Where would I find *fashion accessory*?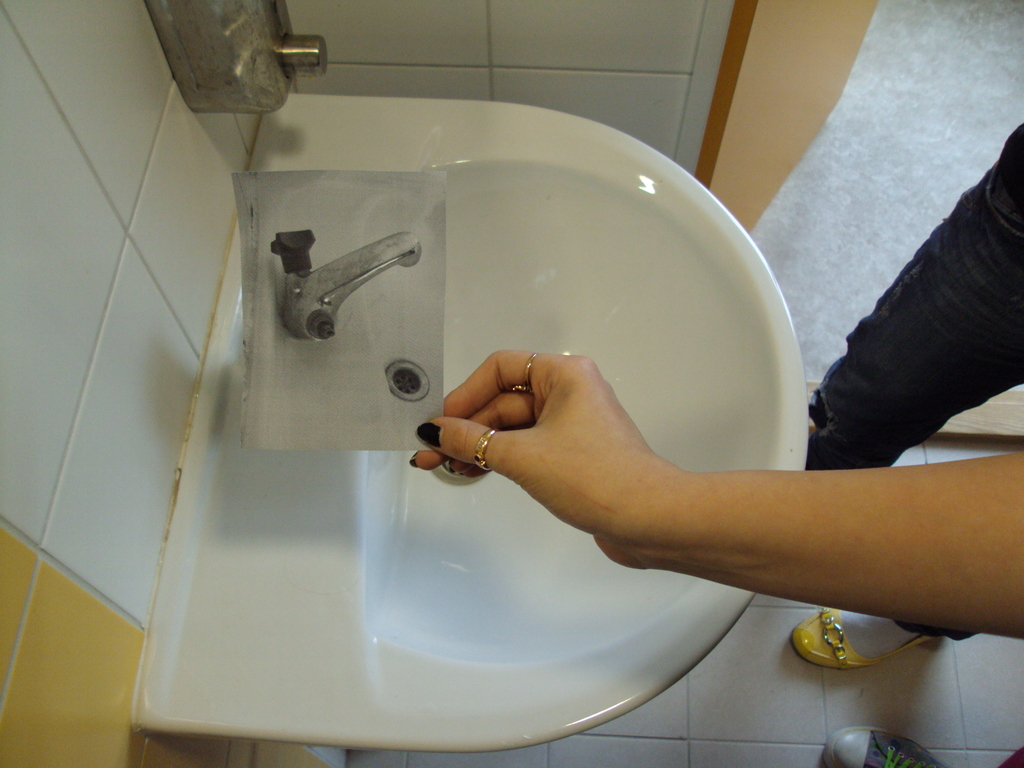
At select_region(790, 608, 937, 670).
